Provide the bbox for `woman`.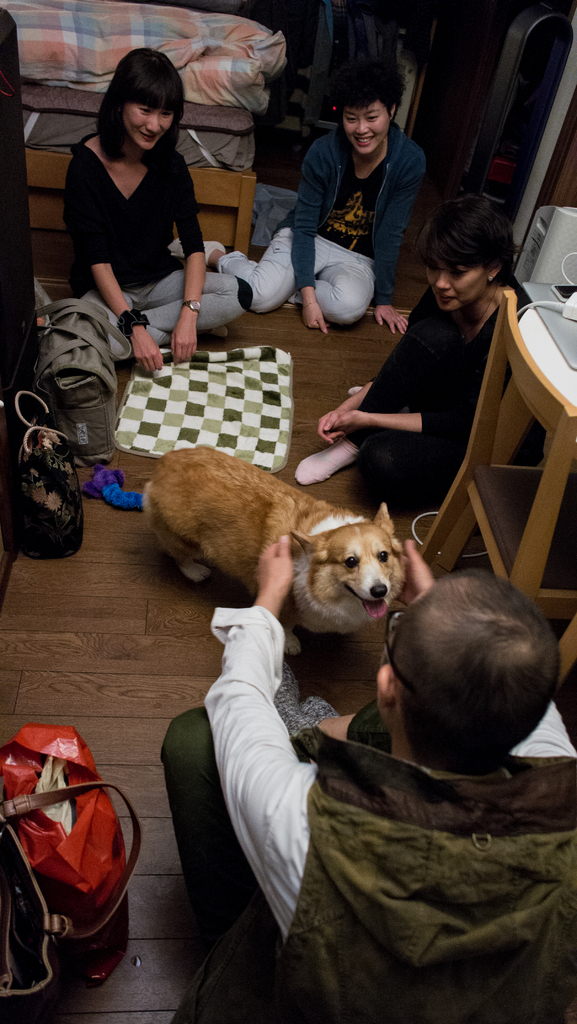
box=[54, 47, 249, 386].
